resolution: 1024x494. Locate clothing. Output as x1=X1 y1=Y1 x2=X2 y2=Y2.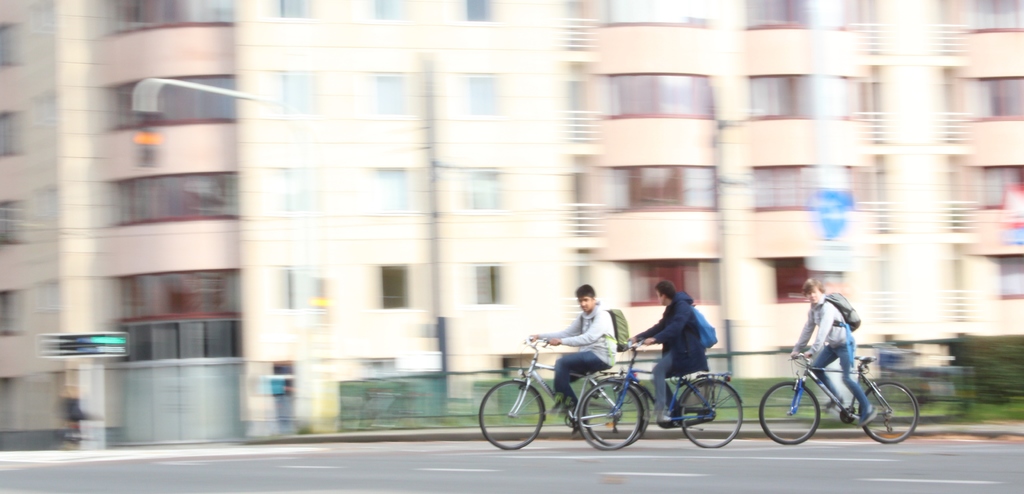
x1=538 y1=303 x2=618 y2=387.
